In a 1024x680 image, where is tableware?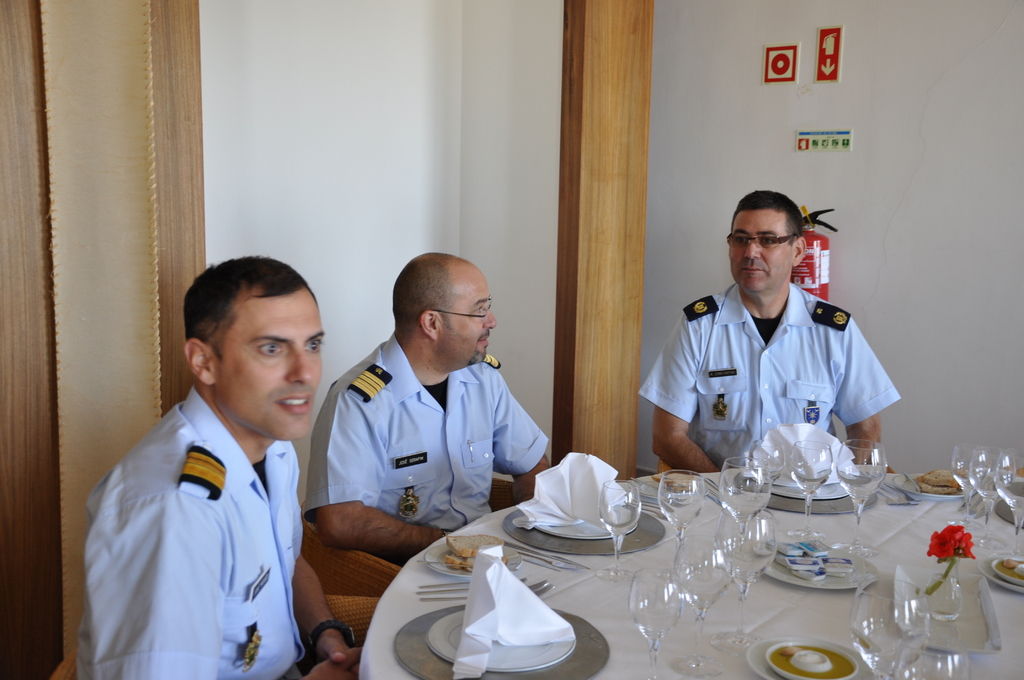
bbox=(920, 553, 990, 679).
